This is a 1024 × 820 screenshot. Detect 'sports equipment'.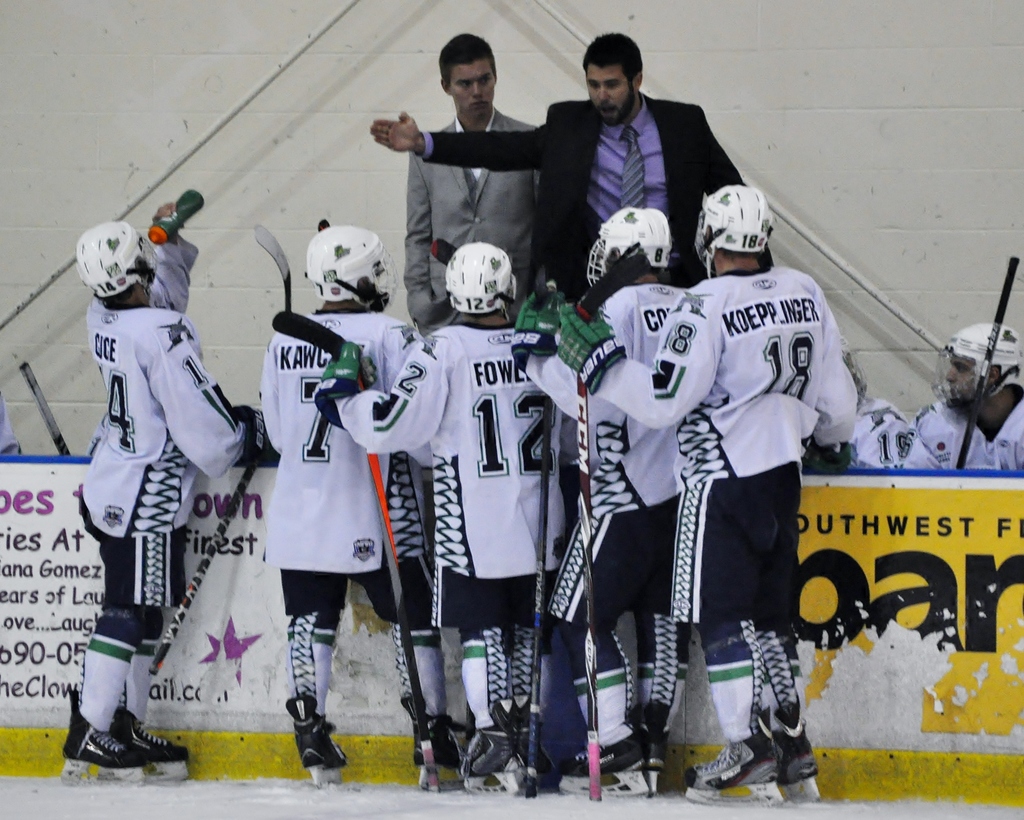
rect(313, 343, 376, 429).
